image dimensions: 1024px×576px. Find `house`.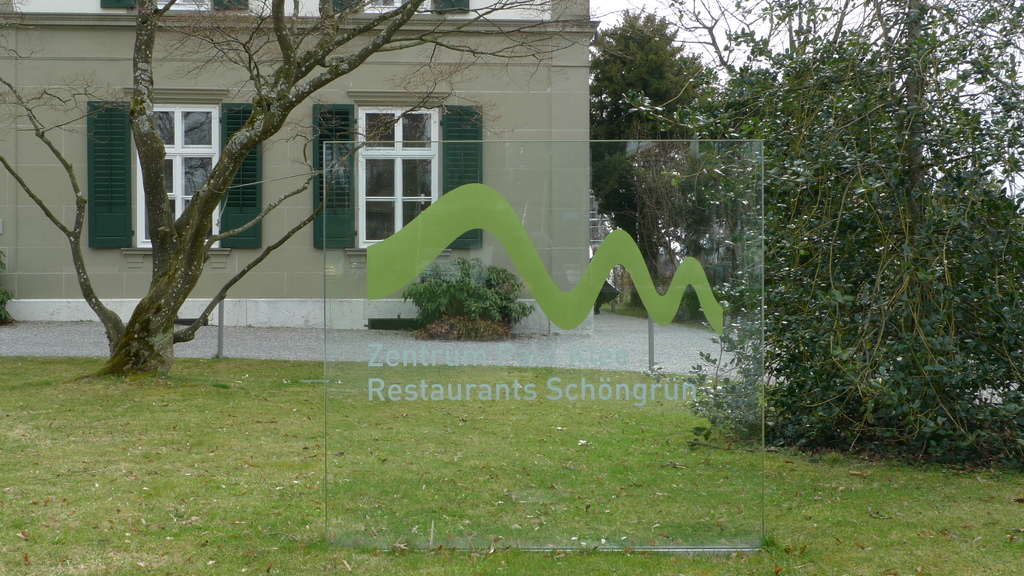
select_region(40, 21, 805, 394).
